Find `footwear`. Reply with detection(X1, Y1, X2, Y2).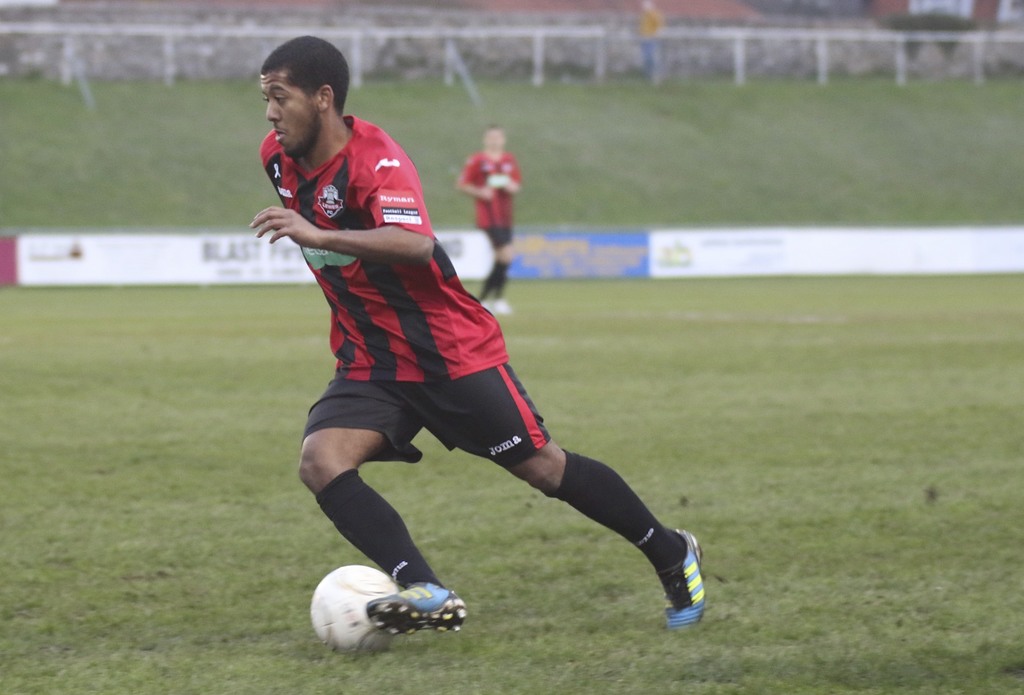
detection(481, 300, 495, 314).
